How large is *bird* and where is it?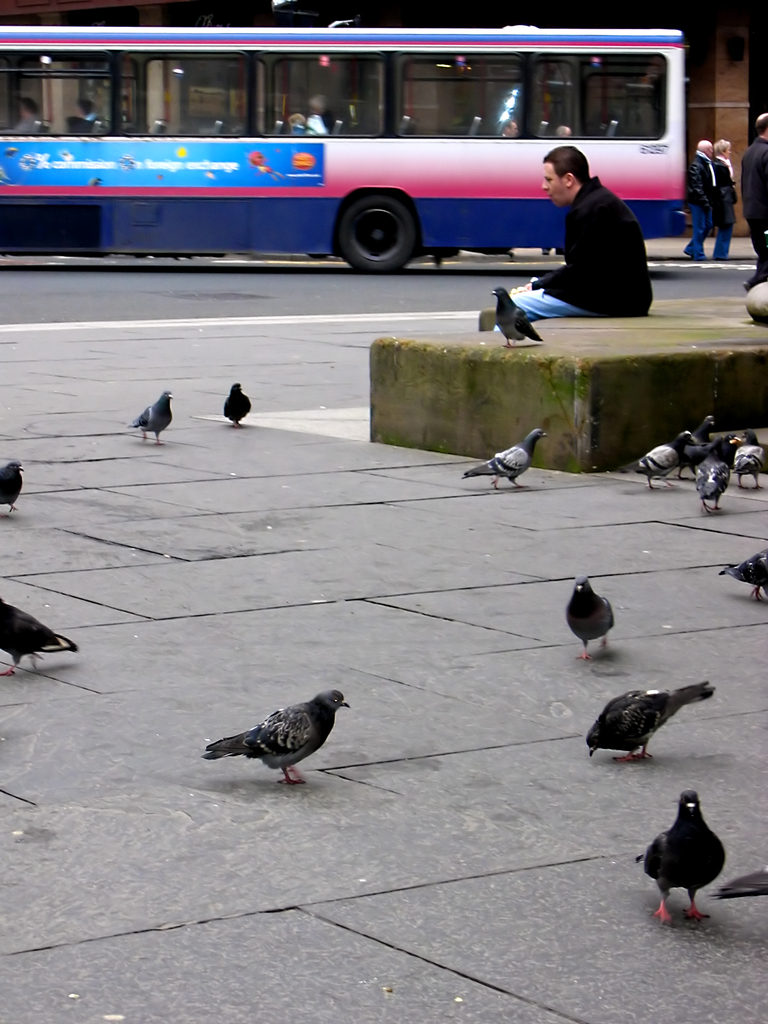
Bounding box: 0 591 79 682.
